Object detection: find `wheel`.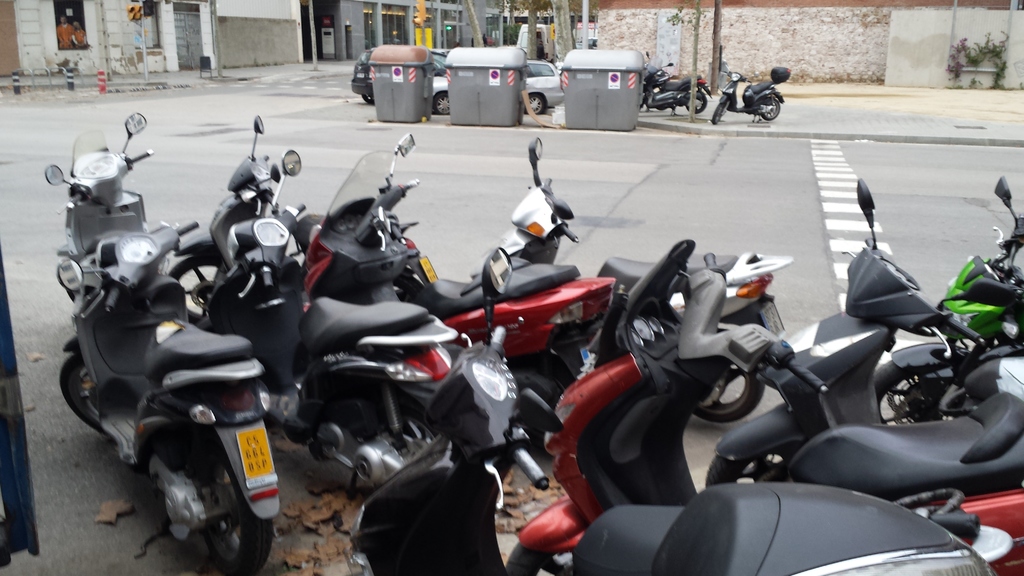
{"x1": 57, "y1": 351, "x2": 111, "y2": 442}.
